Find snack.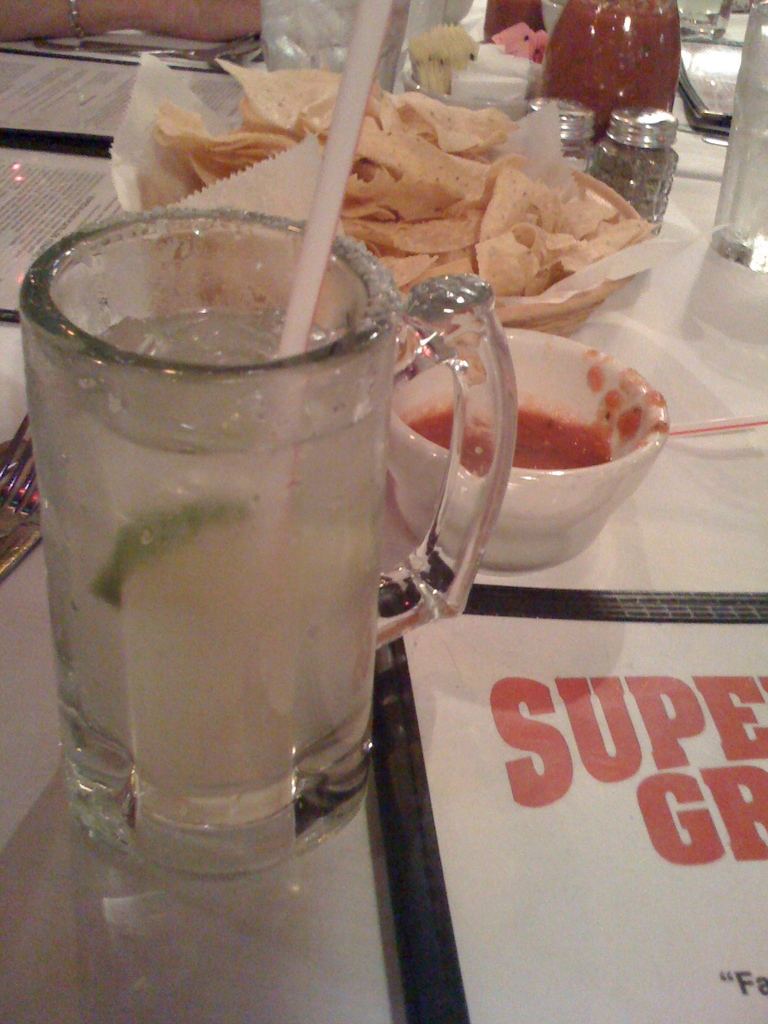
<region>215, 79, 662, 297</region>.
